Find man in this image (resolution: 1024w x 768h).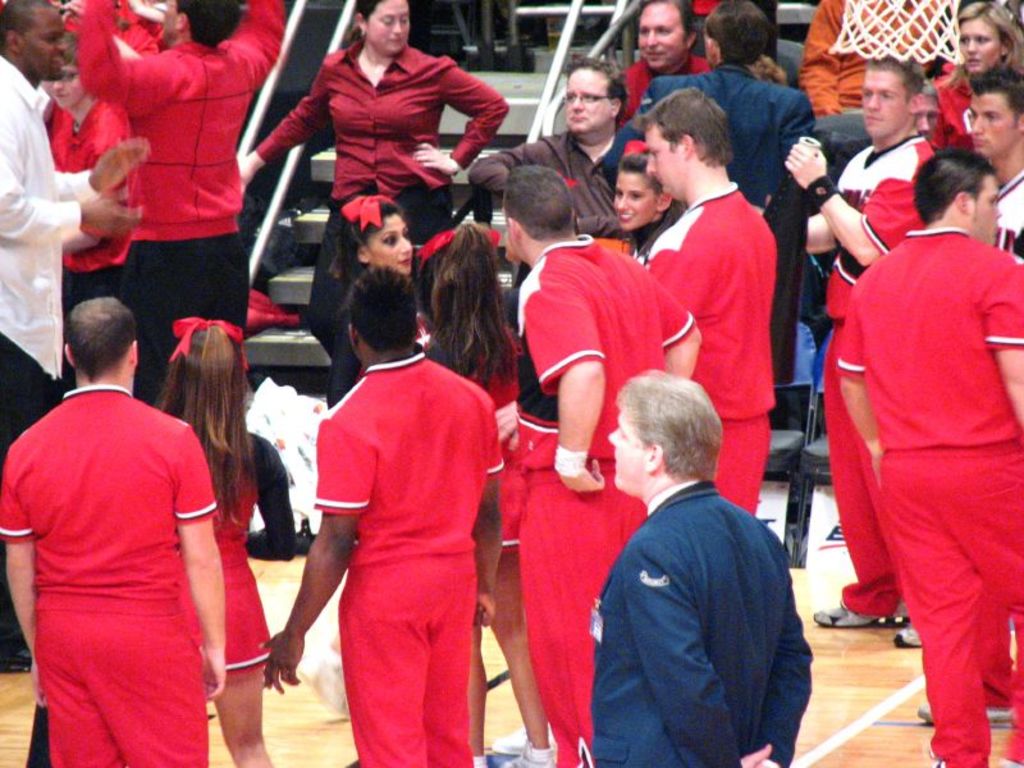
Rect(0, 0, 145, 669).
